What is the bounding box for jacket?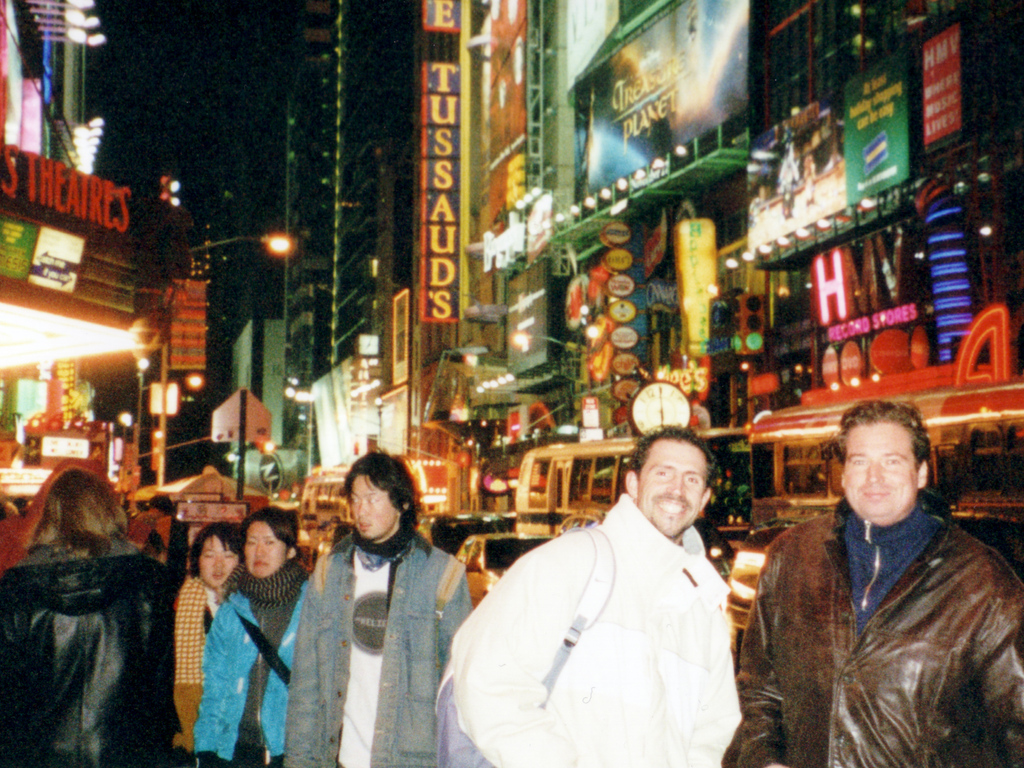
0/541/174/767.
